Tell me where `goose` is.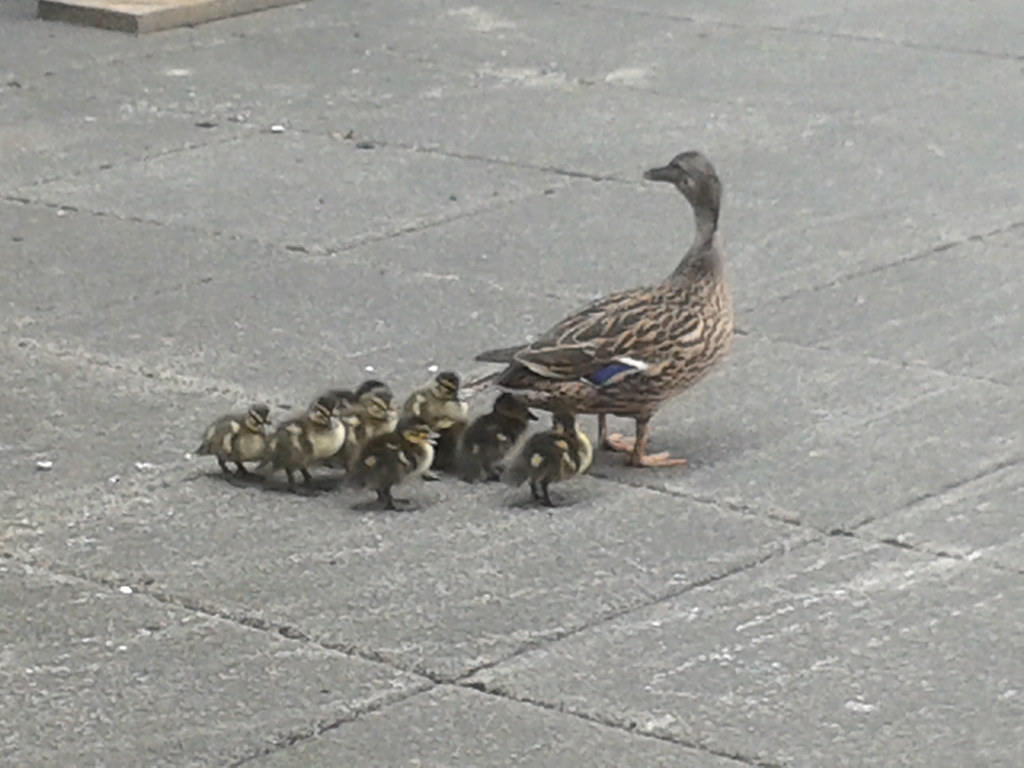
`goose` is at bbox(504, 401, 592, 511).
